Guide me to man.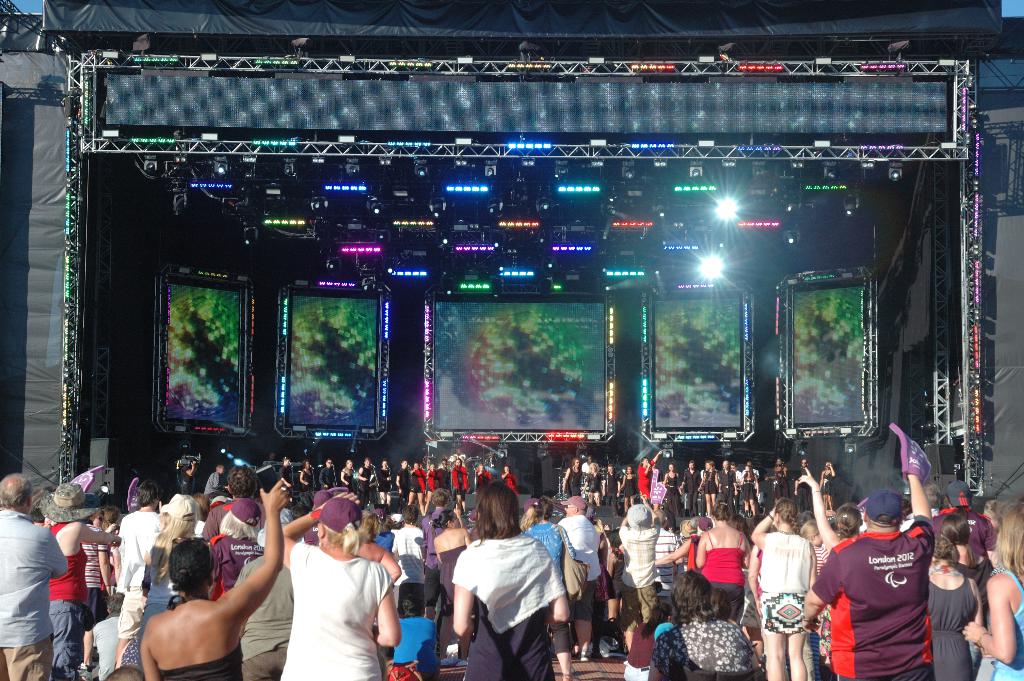
Guidance: 392 457 405 498.
